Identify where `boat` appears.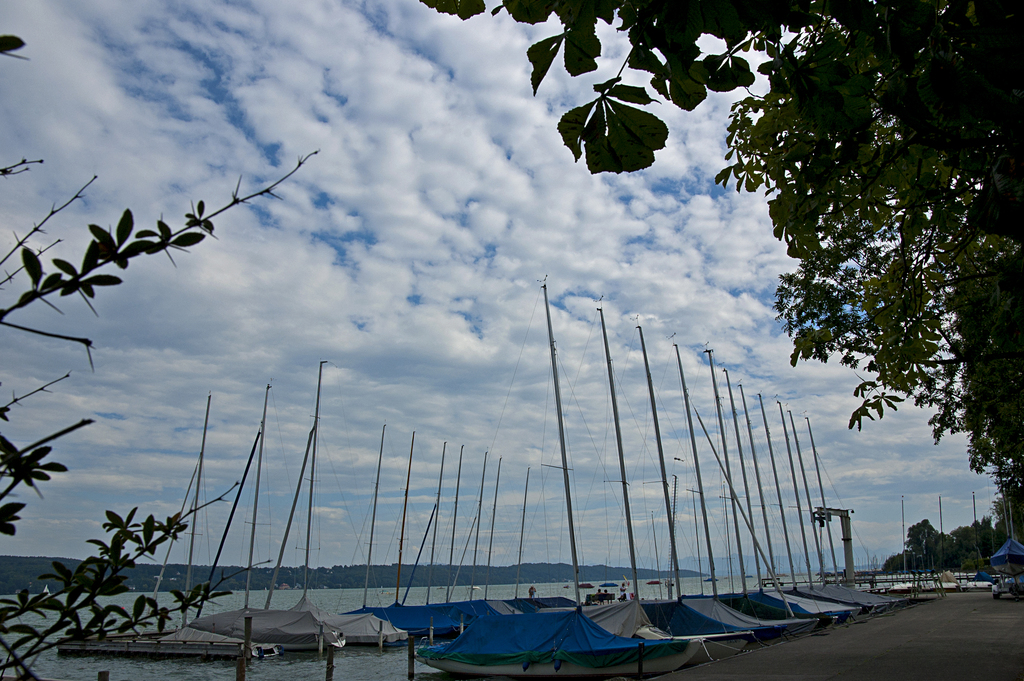
Appears at (193,382,346,653).
